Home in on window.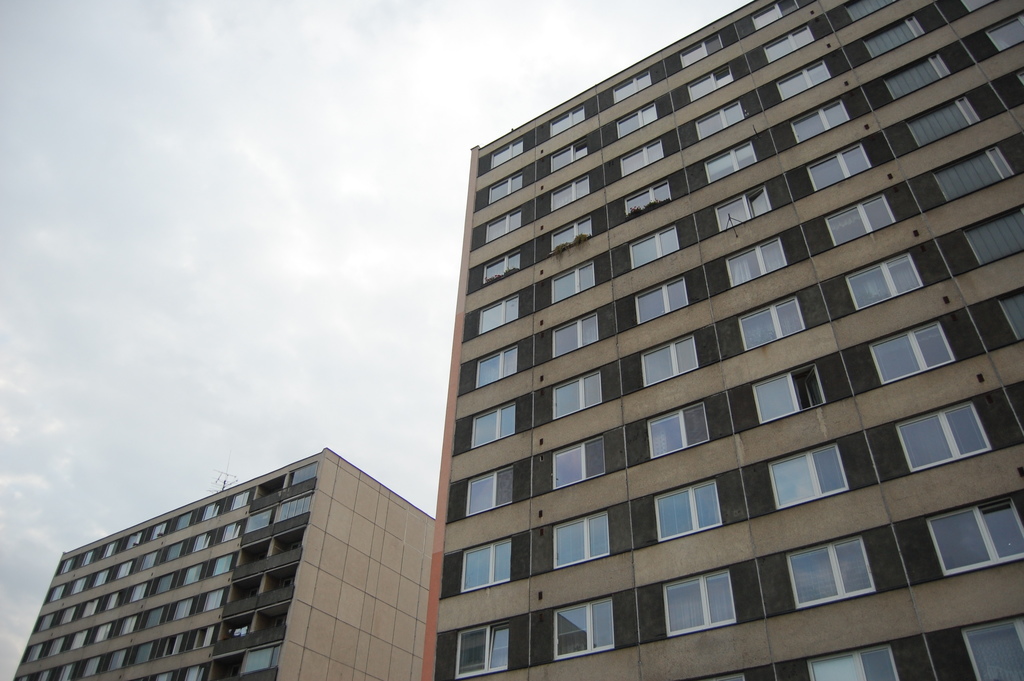
Homed in at left=485, top=169, right=527, bottom=203.
